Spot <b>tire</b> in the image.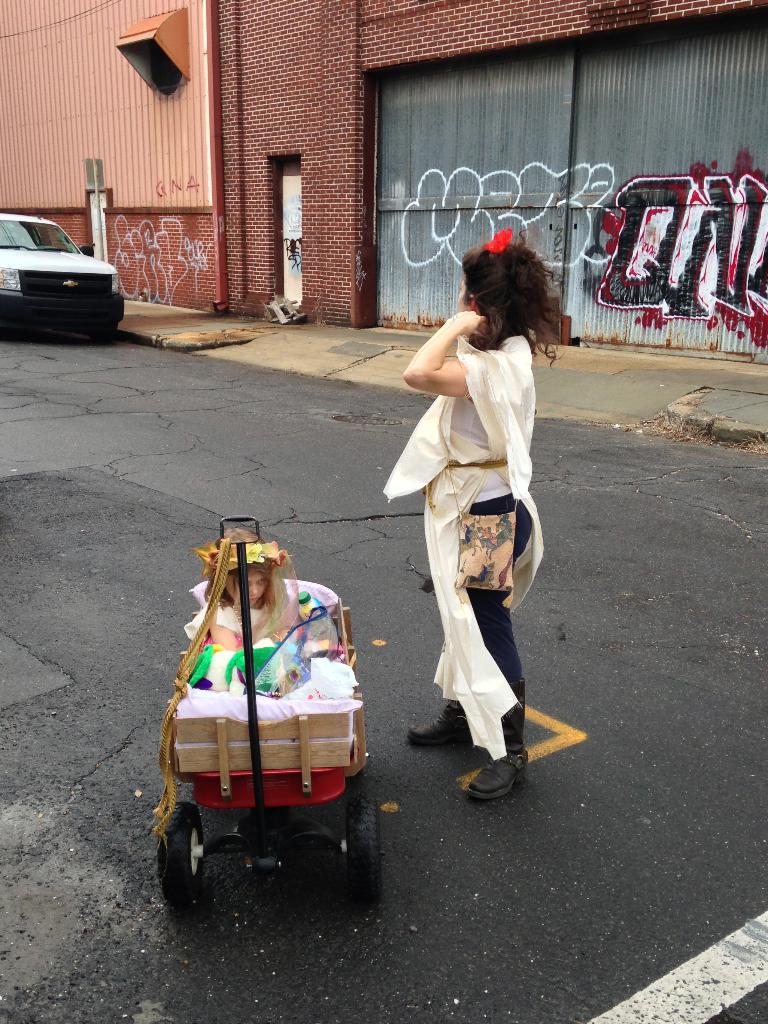
<b>tire</b> found at rect(153, 799, 209, 908).
